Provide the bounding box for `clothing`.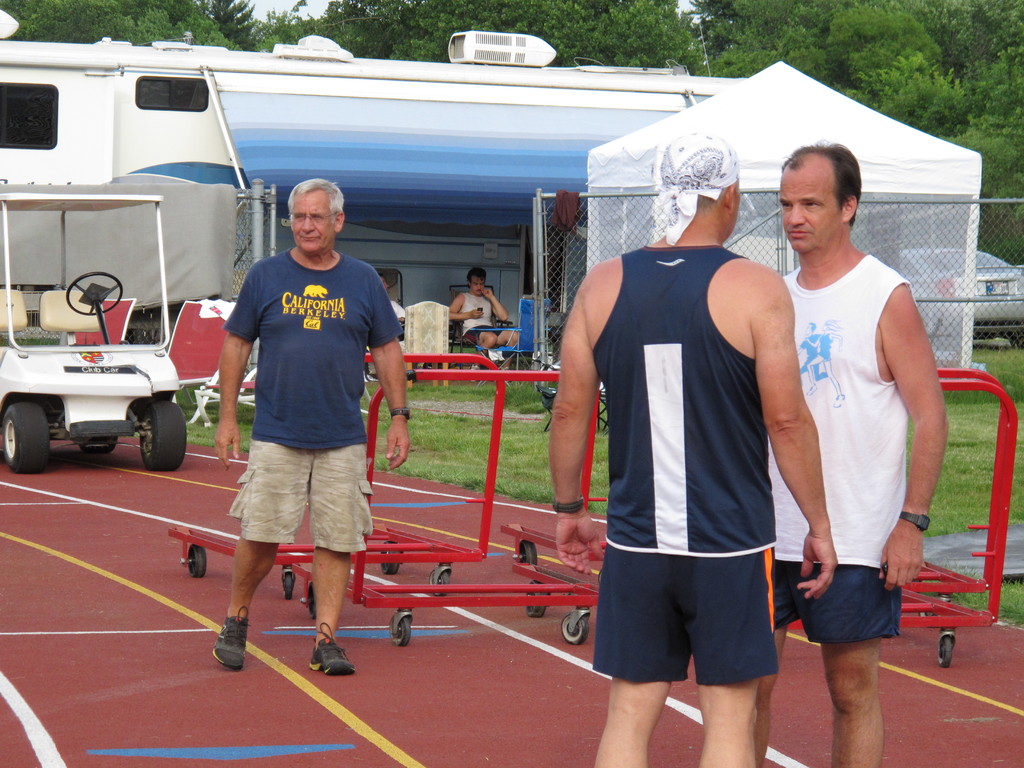
(218,244,399,561).
